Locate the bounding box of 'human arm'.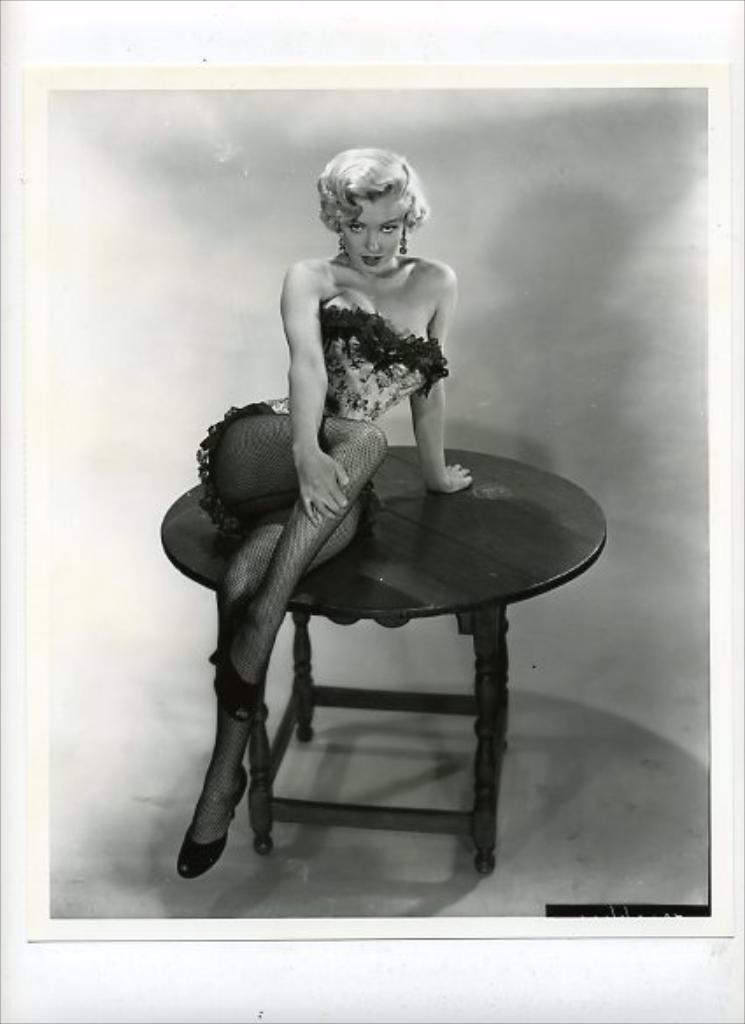
Bounding box: bbox=(272, 279, 331, 456).
